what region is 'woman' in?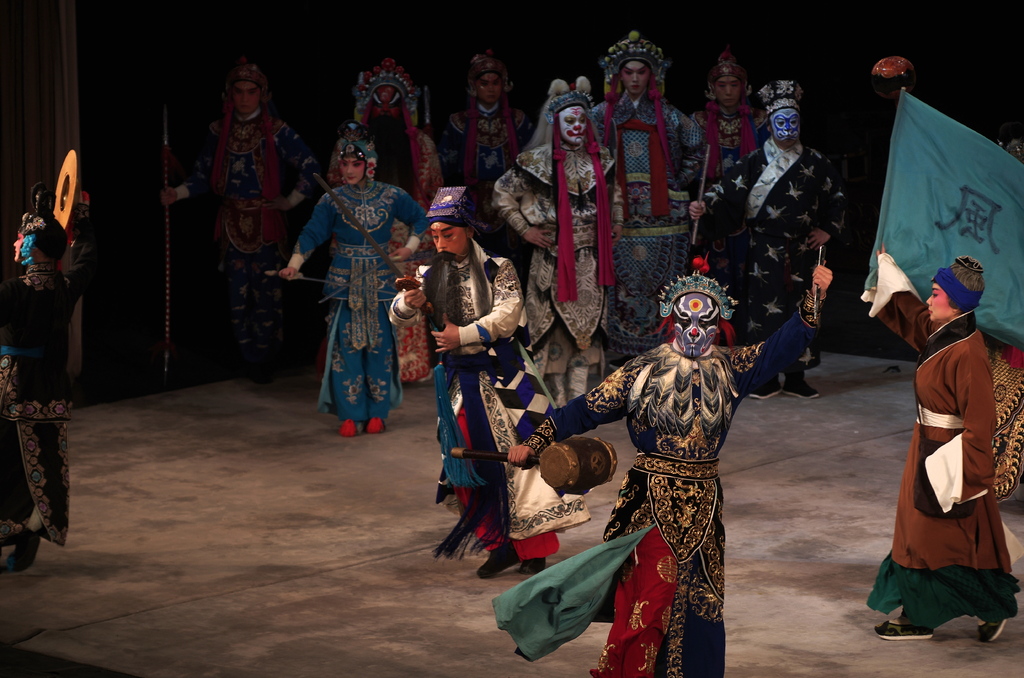
[0, 147, 90, 574].
